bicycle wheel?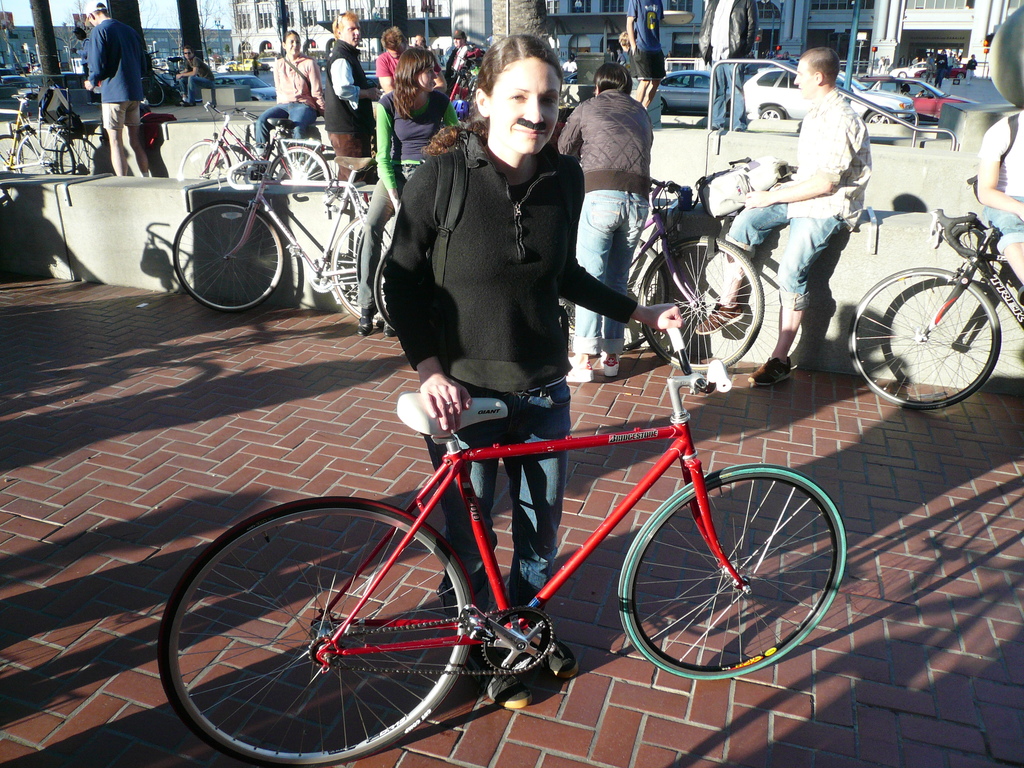
(637,236,766,375)
